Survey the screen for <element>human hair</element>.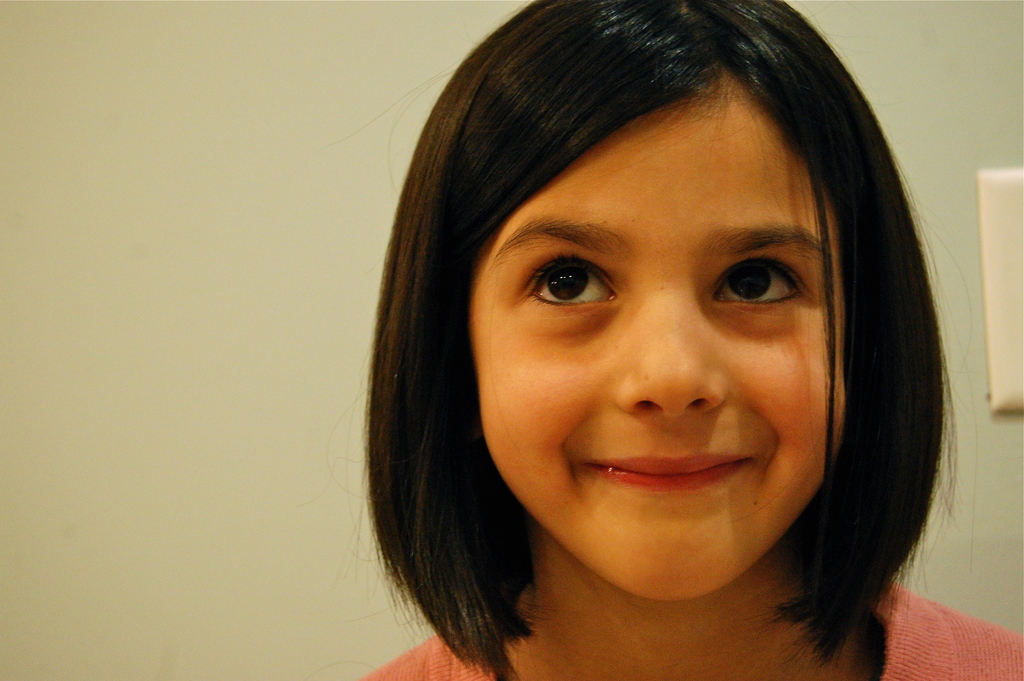
Survey found: <bbox>364, 1, 948, 680</bbox>.
